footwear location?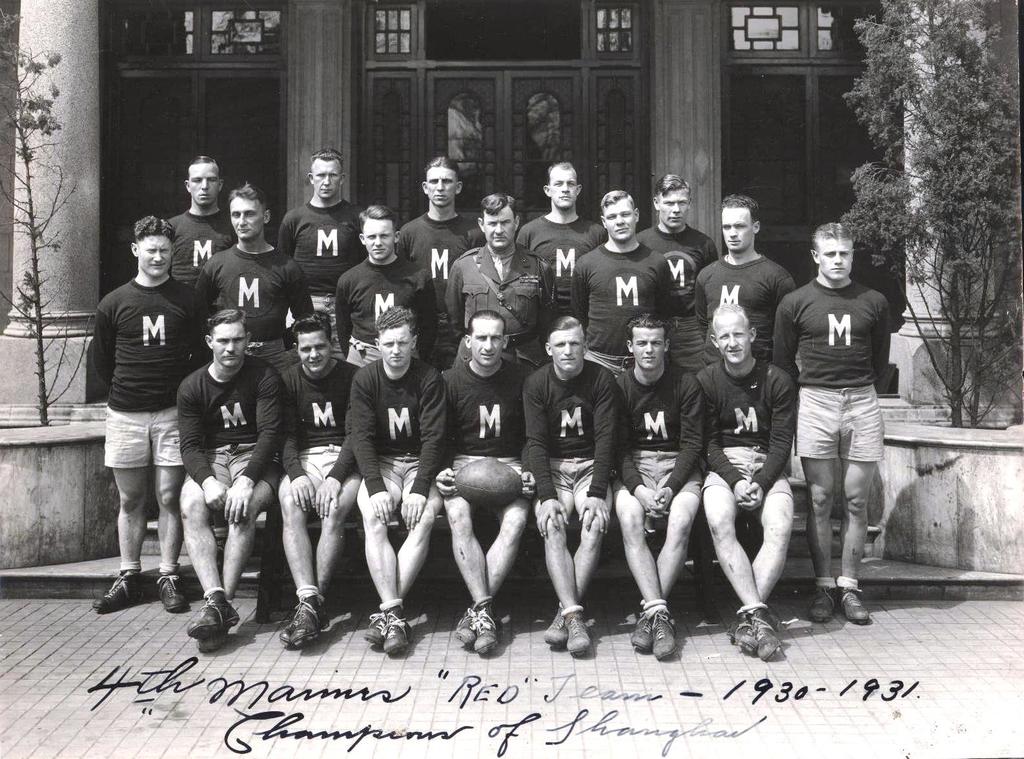
640,601,680,654
